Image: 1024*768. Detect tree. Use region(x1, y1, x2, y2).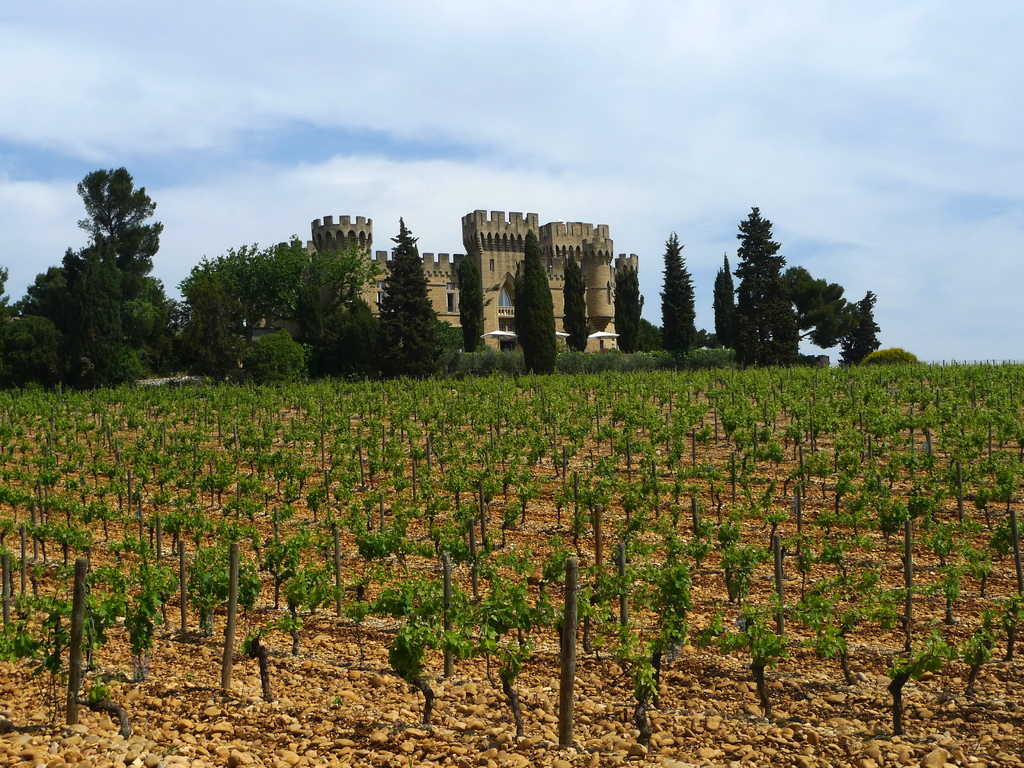
region(714, 252, 751, 356).
